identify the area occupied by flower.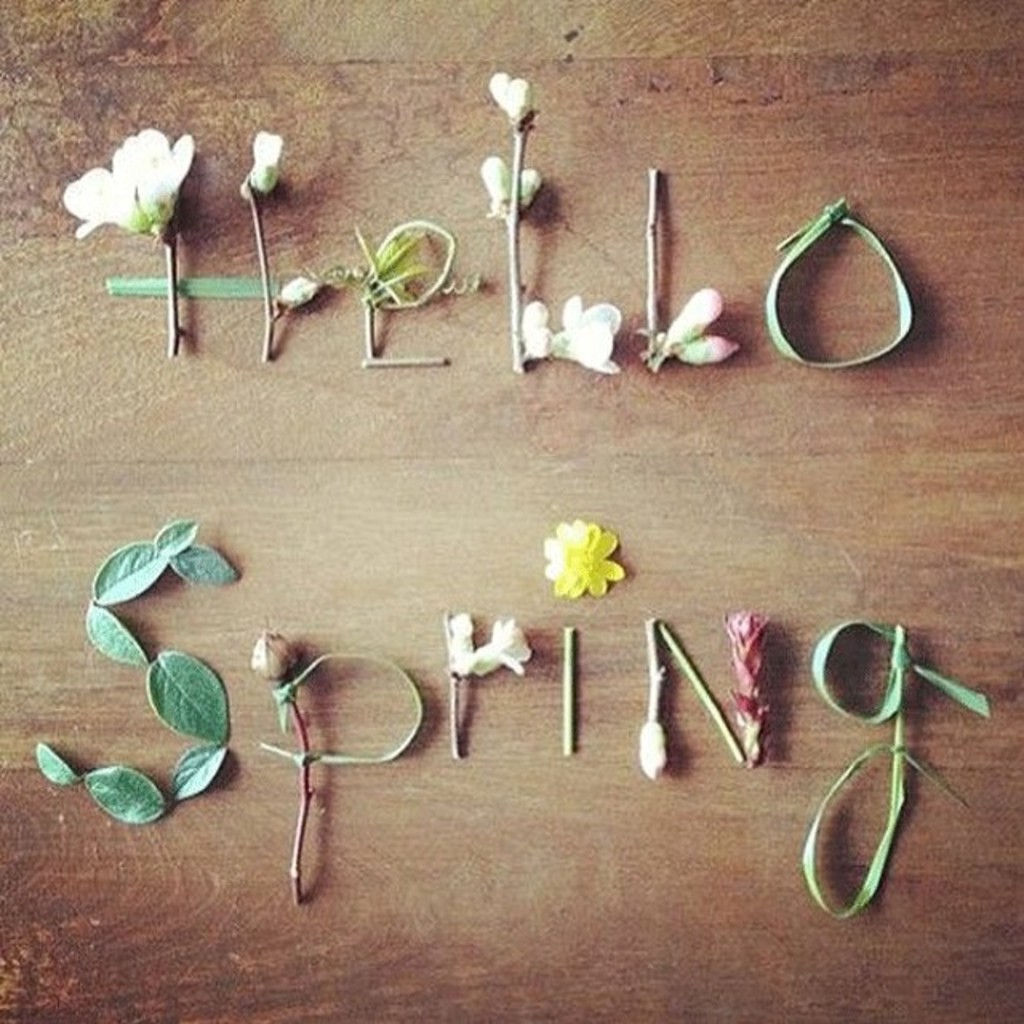
Area: <box>285,280,320,314</box>.
